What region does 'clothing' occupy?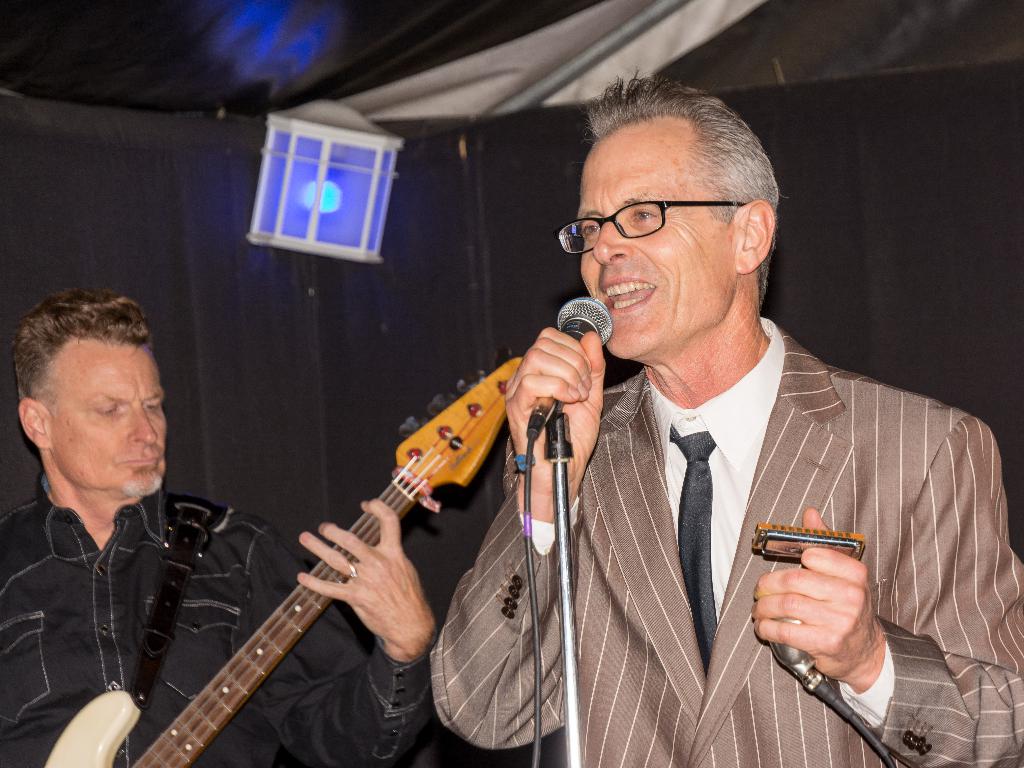
<region>0, 467, 447, 764</region>.
